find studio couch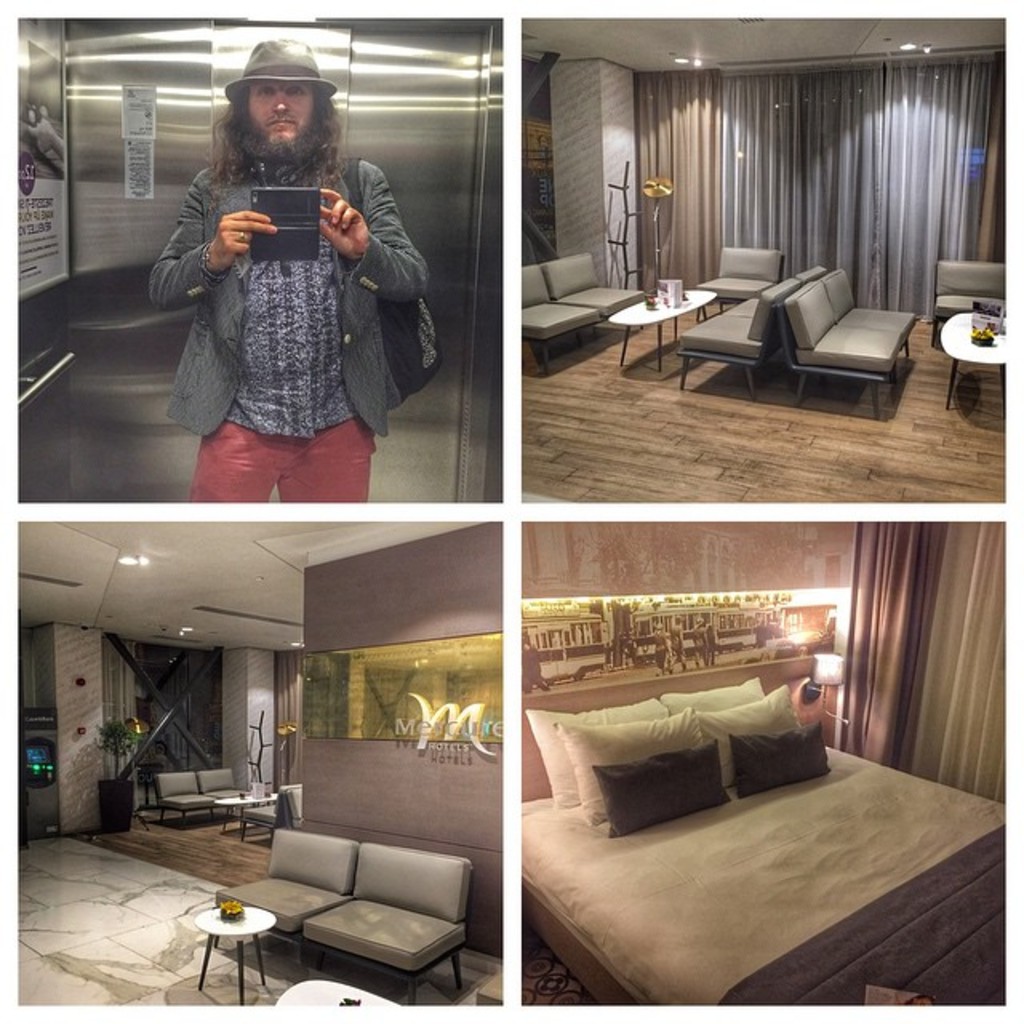
pyautogui.locateOnScreen(774, 264, 920, 403)
